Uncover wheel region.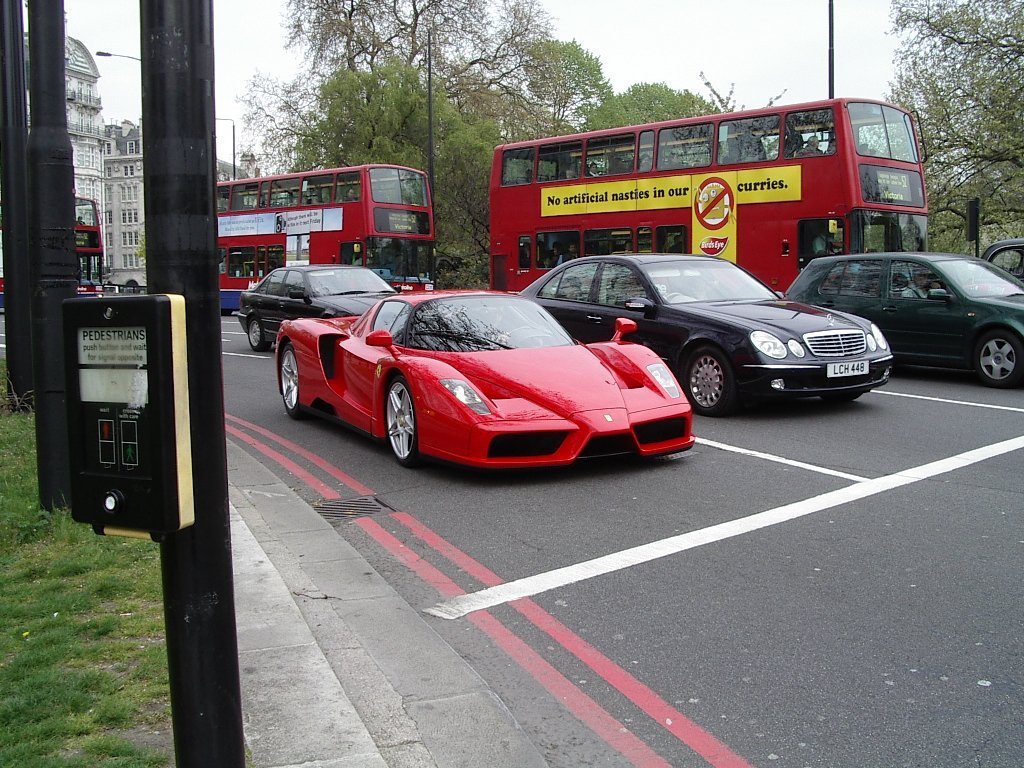
Uncovered: {"x1": 821, "y1": 392, "x2": 863, "y2": 406}.
